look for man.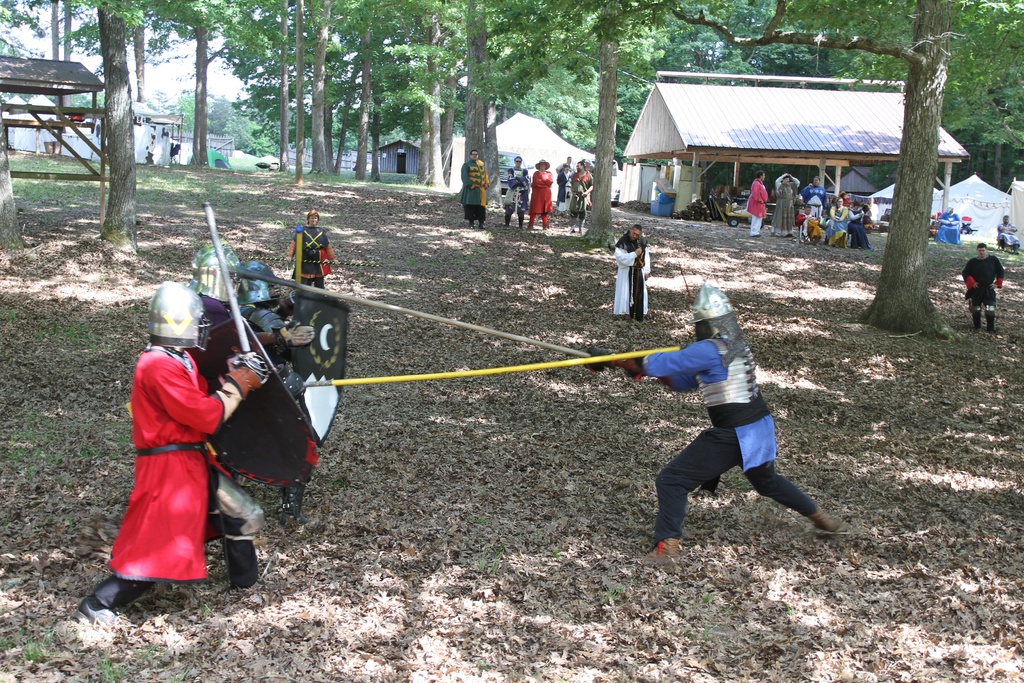
Found: select_region(504, 156, 530, 229).
